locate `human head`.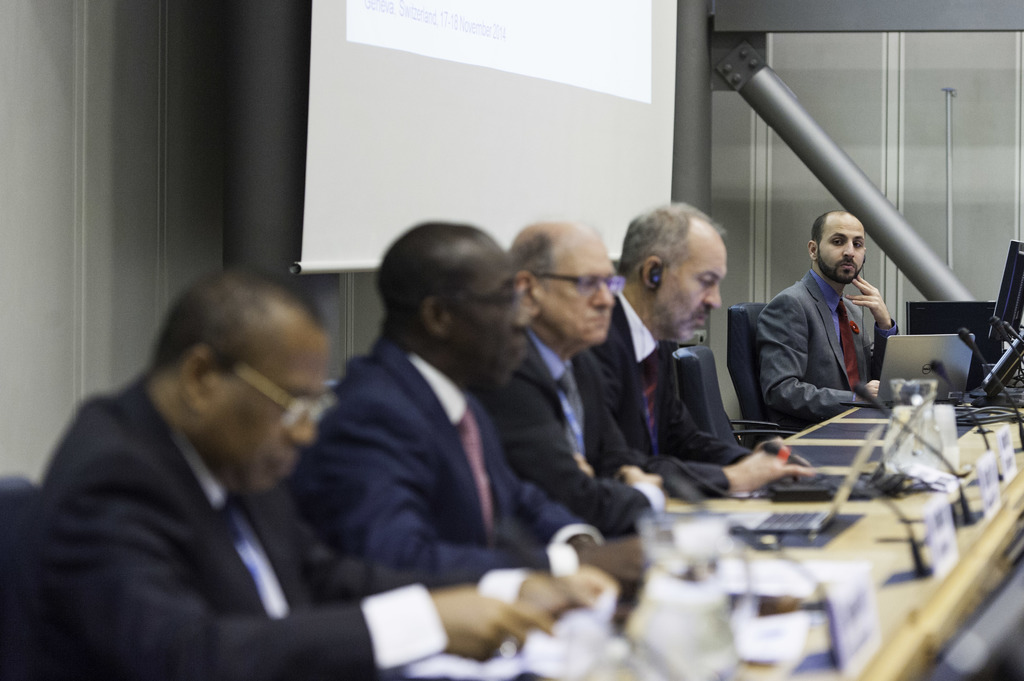
Bounding box: bbox=[120, 275, 337, 477].
